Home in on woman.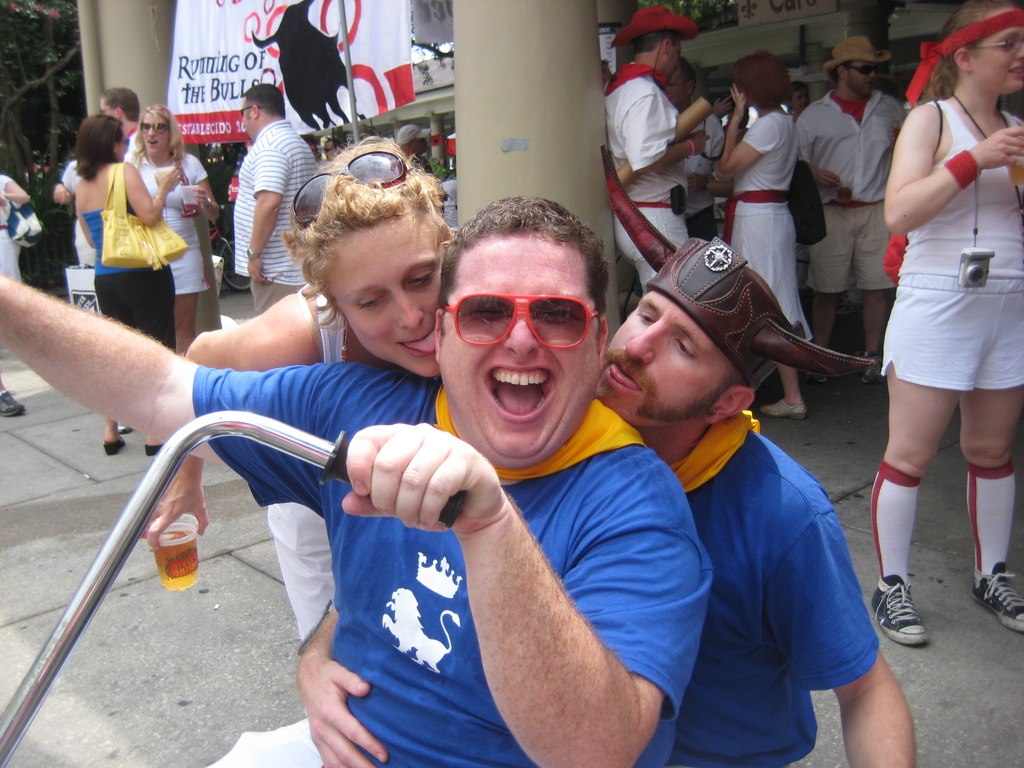
Homed in at 116 99 223 352.
